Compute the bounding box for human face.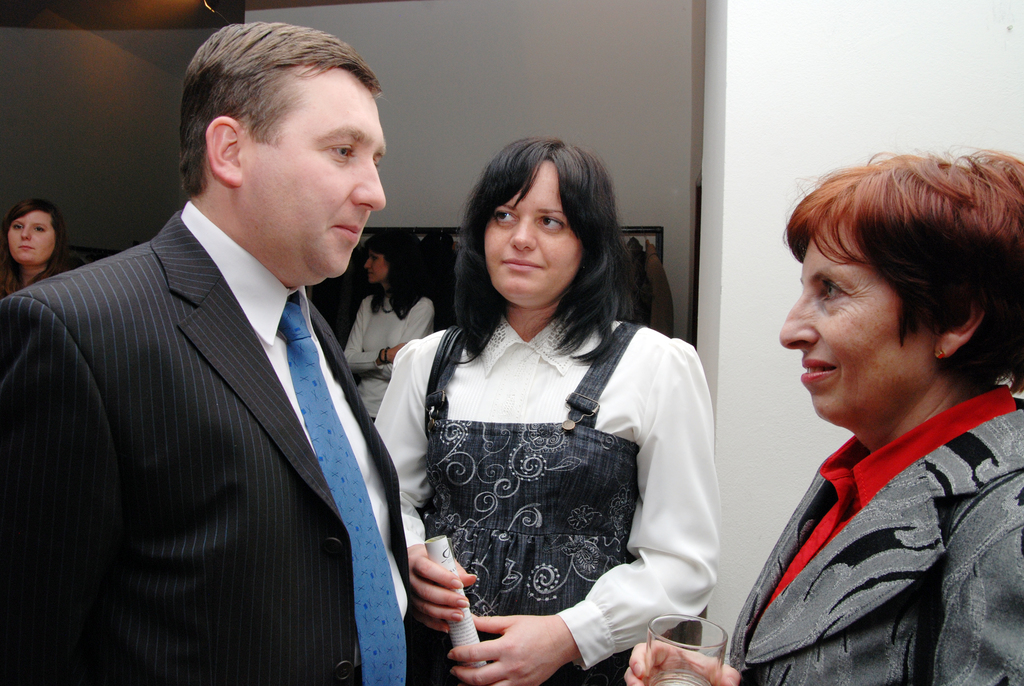
crop(485, 163, 583, 311).
